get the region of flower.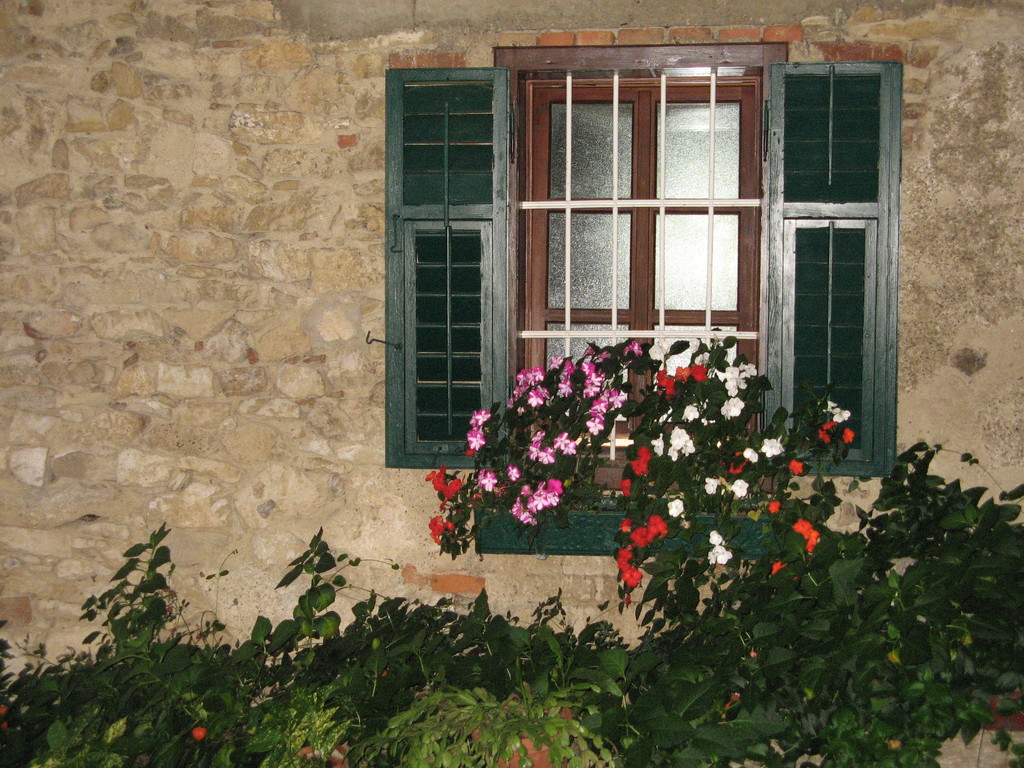
[x1=530, y1=483, x2=556, y2=510].
